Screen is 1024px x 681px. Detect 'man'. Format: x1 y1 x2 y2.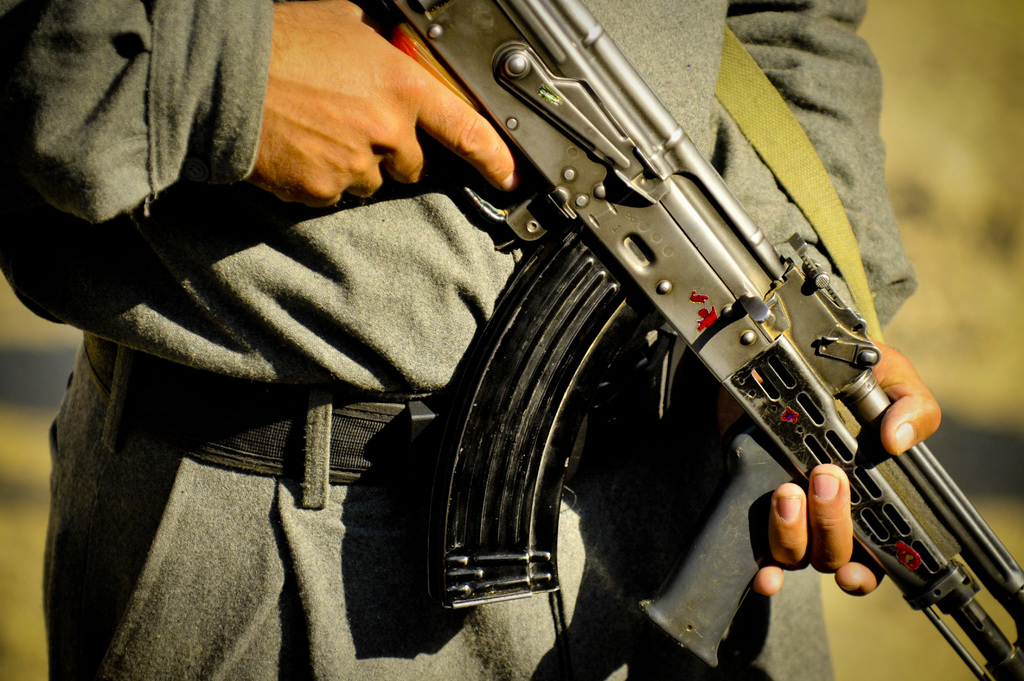
0 0 952 680.
